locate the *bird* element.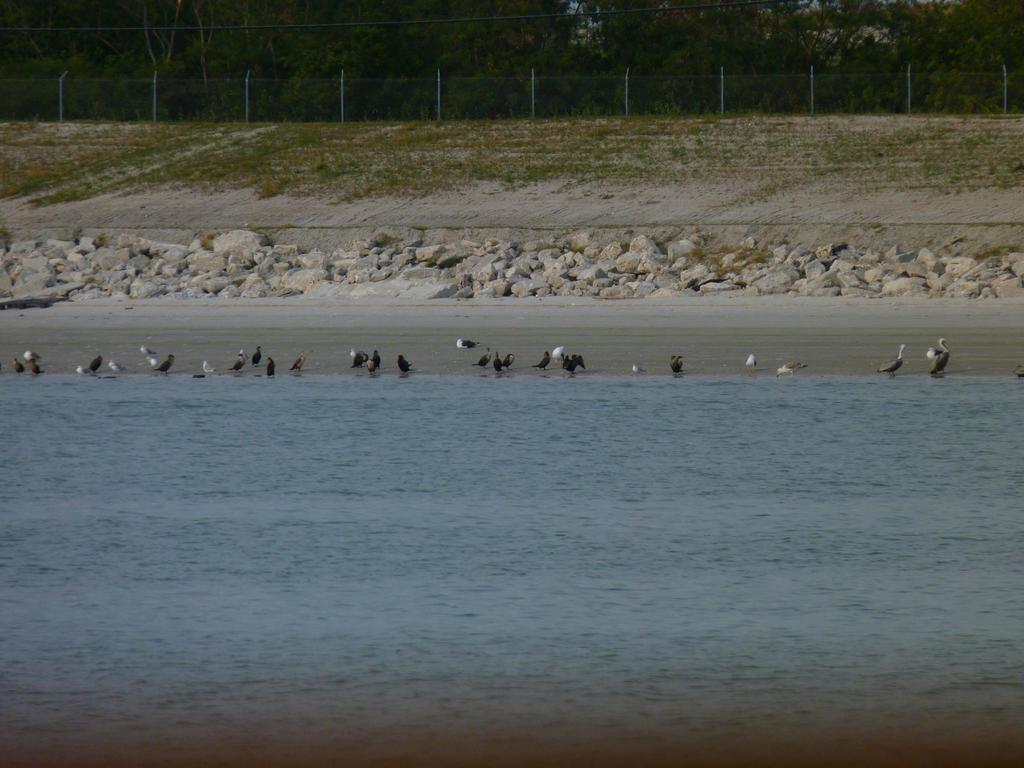
Element bbox: [91,356,103,375].
